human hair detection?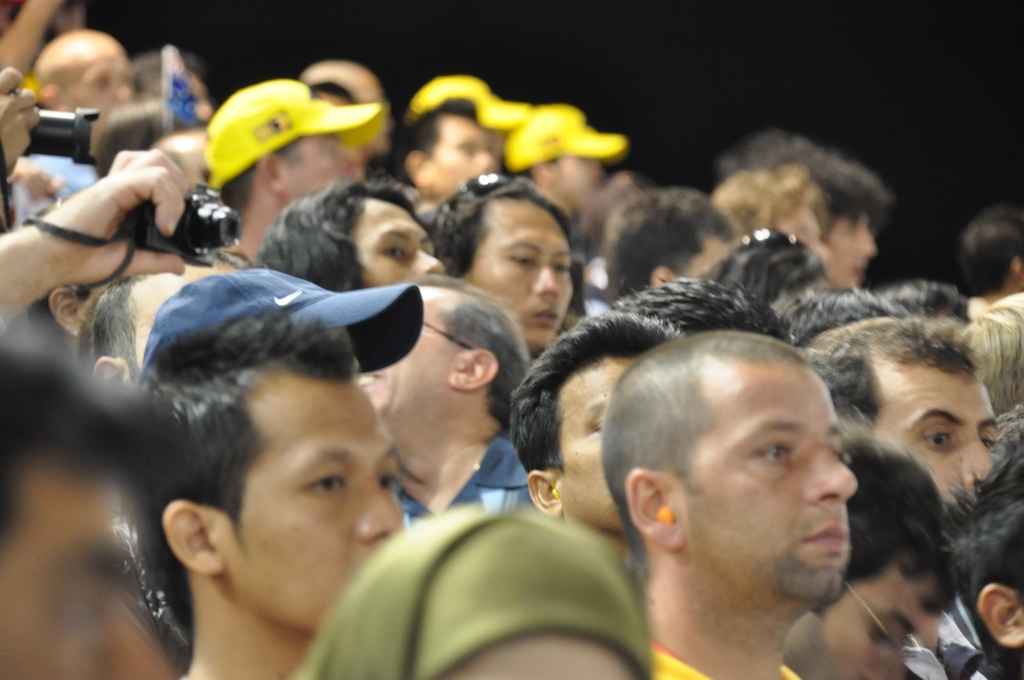
left=719, top=168, right=819, bottom=231
